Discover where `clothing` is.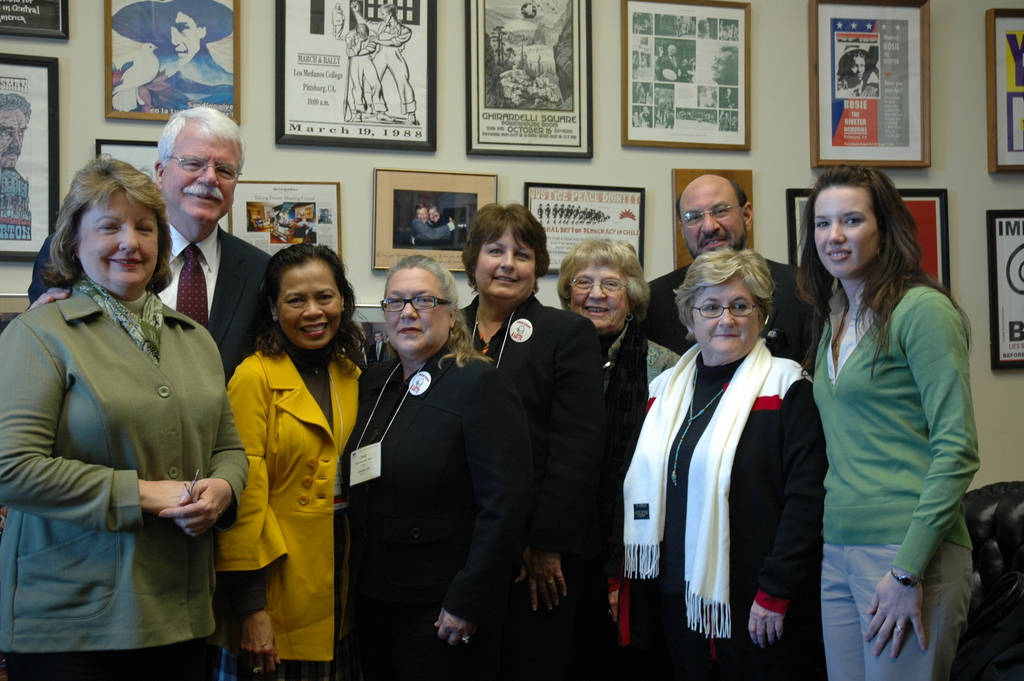
Discovered at 0:283:256:677.
